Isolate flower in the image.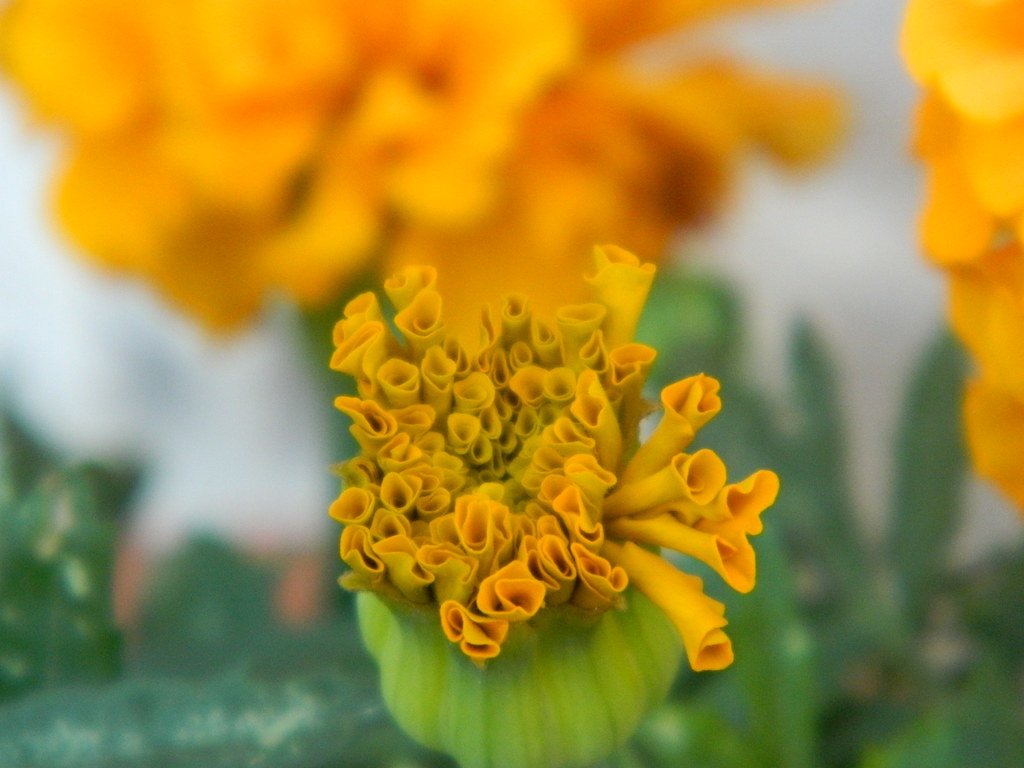
Isolated region: {"x1": 326, "y1": 248, "x2": 765, "y2": 705}.
